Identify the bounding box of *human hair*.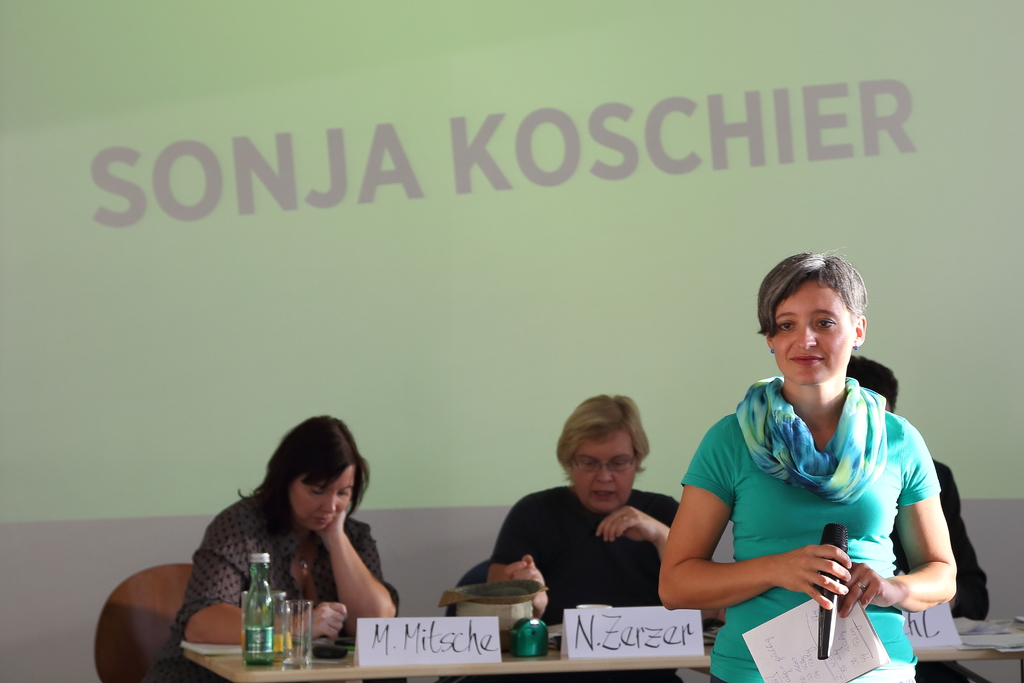
rect(252, 429, 364, 559).
